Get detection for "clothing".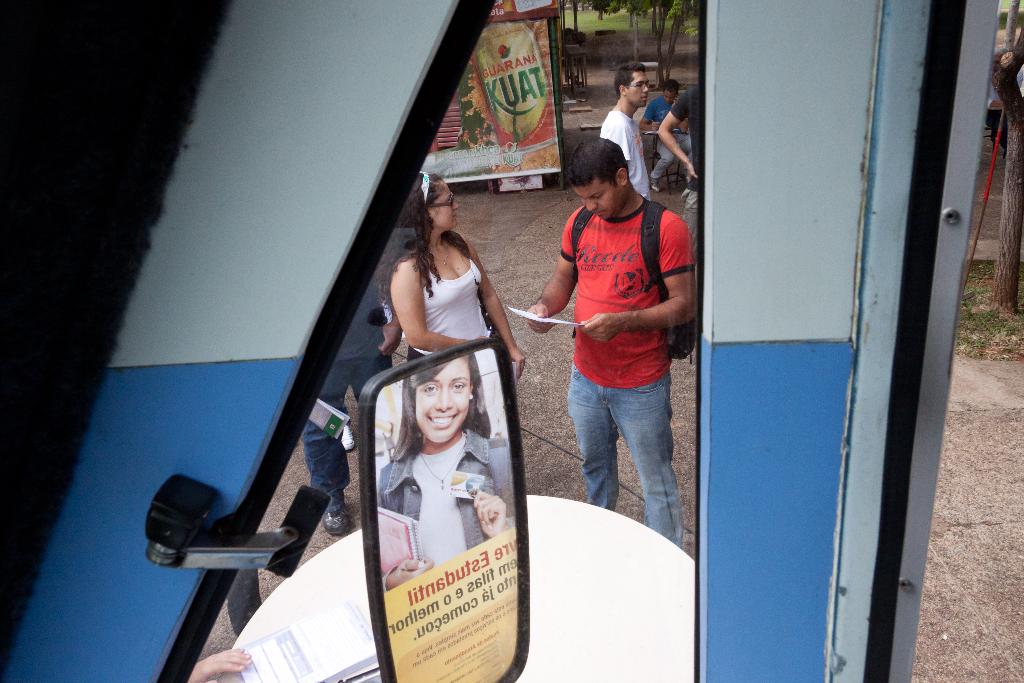
Detection: 561 196 695 389.
